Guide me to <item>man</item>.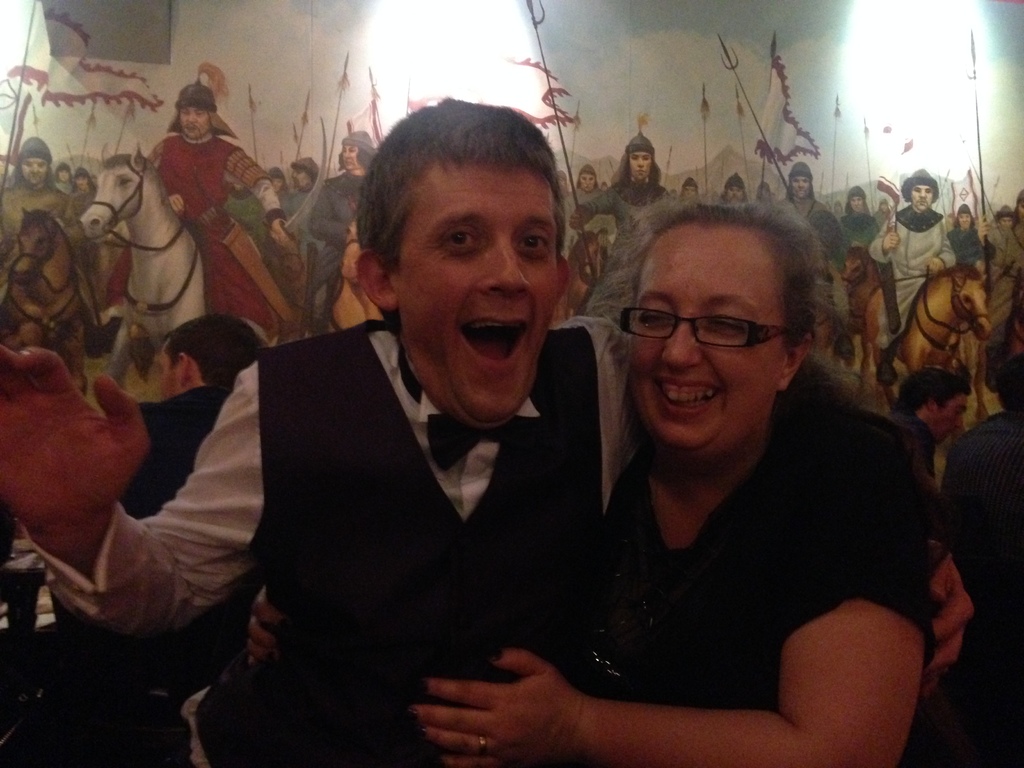
Guidance: {"left": 307, "top": 133, "right": 381, "bottom": 300}.
